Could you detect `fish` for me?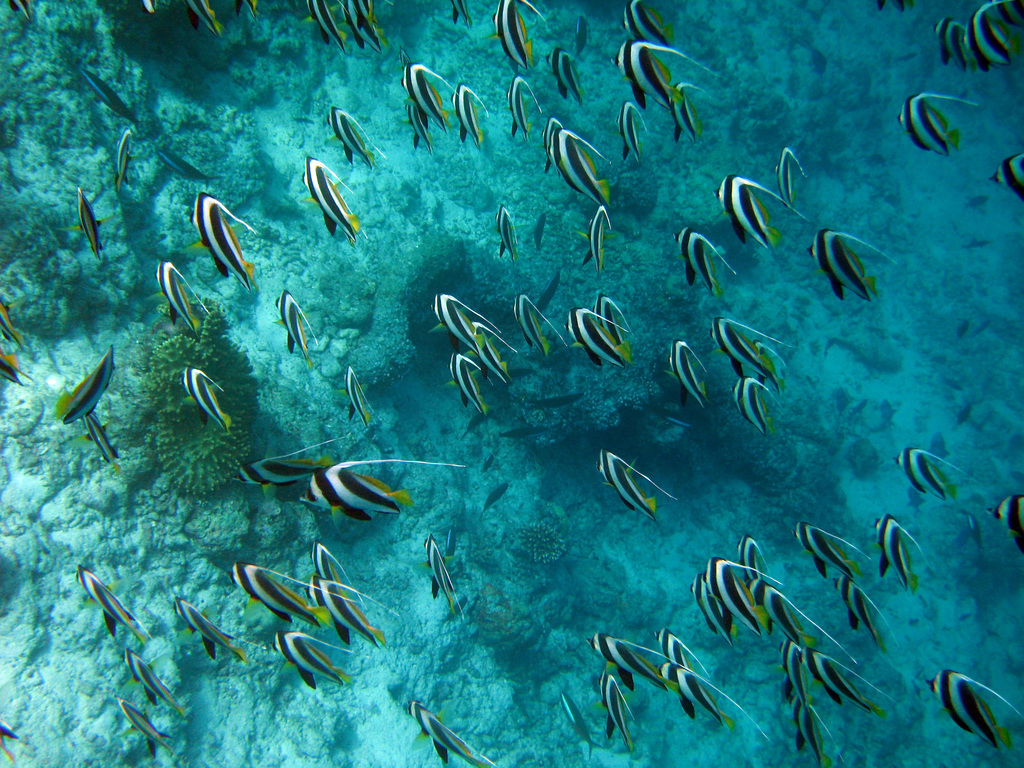
Detection result: BBox(596, 289, 630, 360).
